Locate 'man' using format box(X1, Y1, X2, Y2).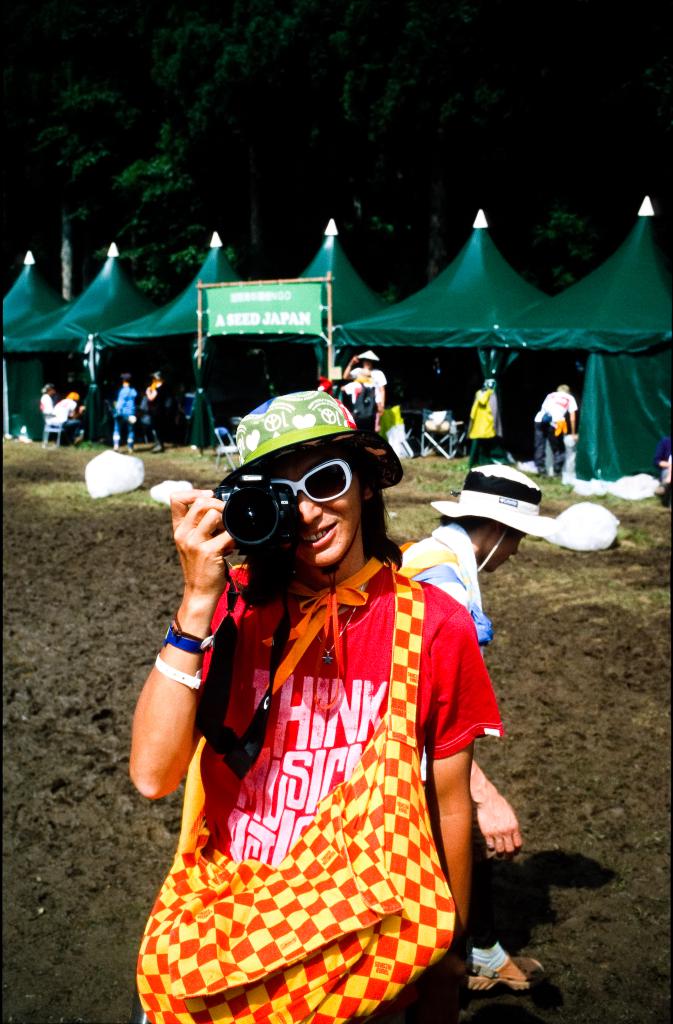
box(42, 385, 81, 447).
